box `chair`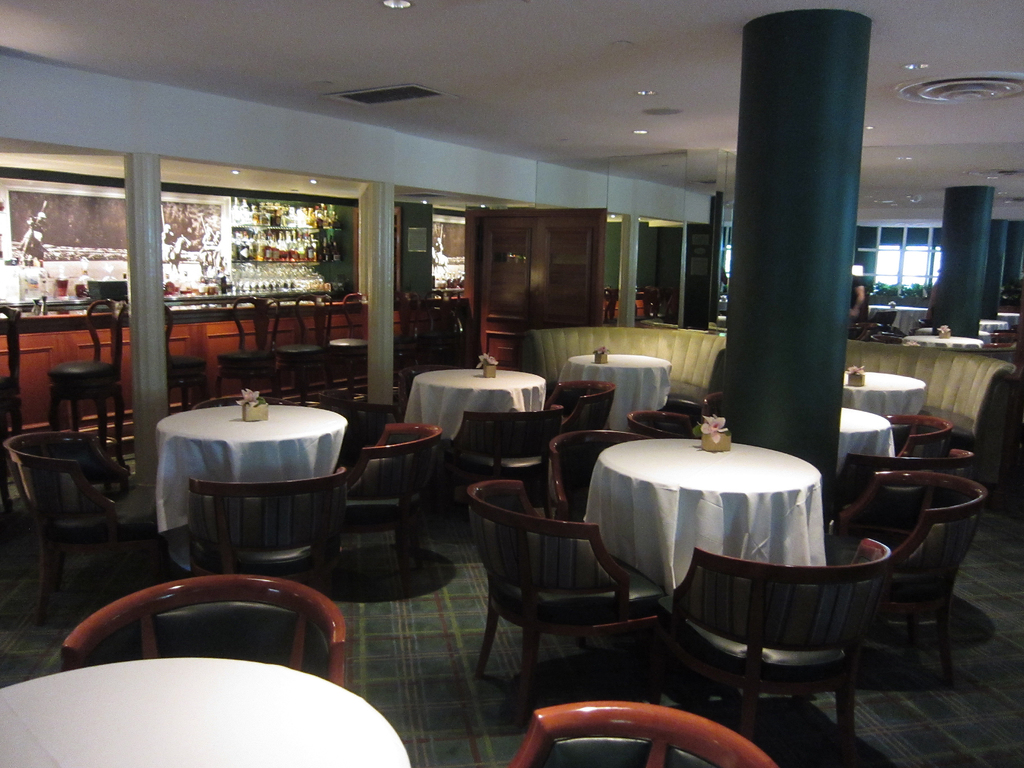
[left=823, top=460, right=992, bottom=675]
